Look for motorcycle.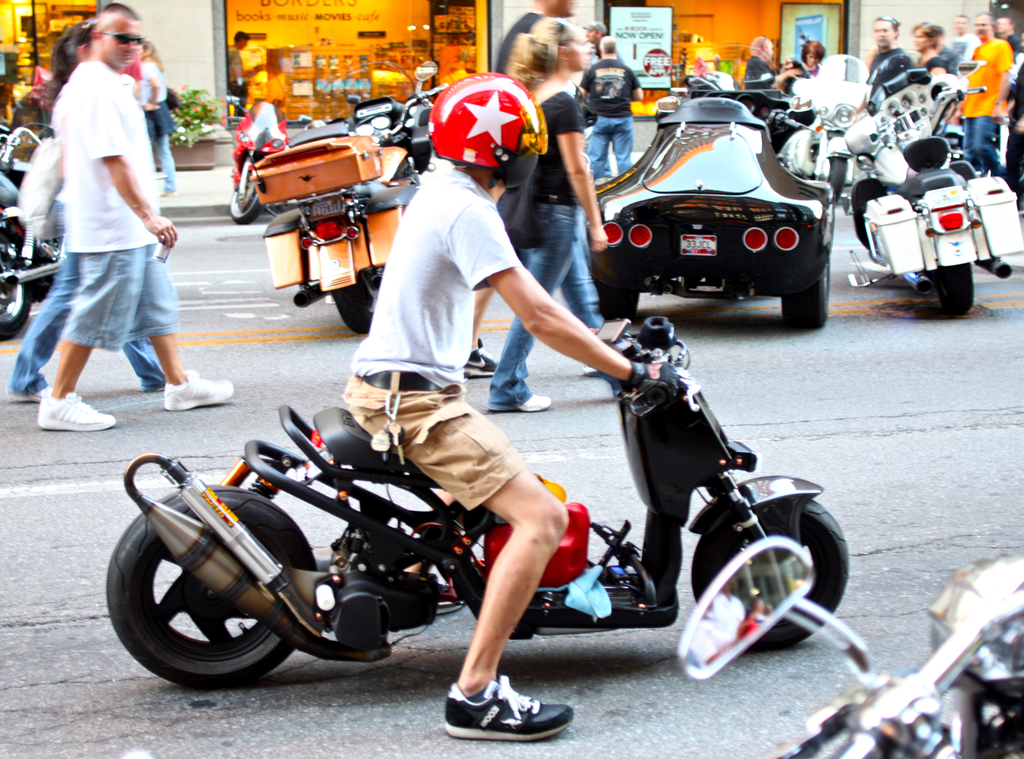
Found: Rect(125, 367, 693, 706).
